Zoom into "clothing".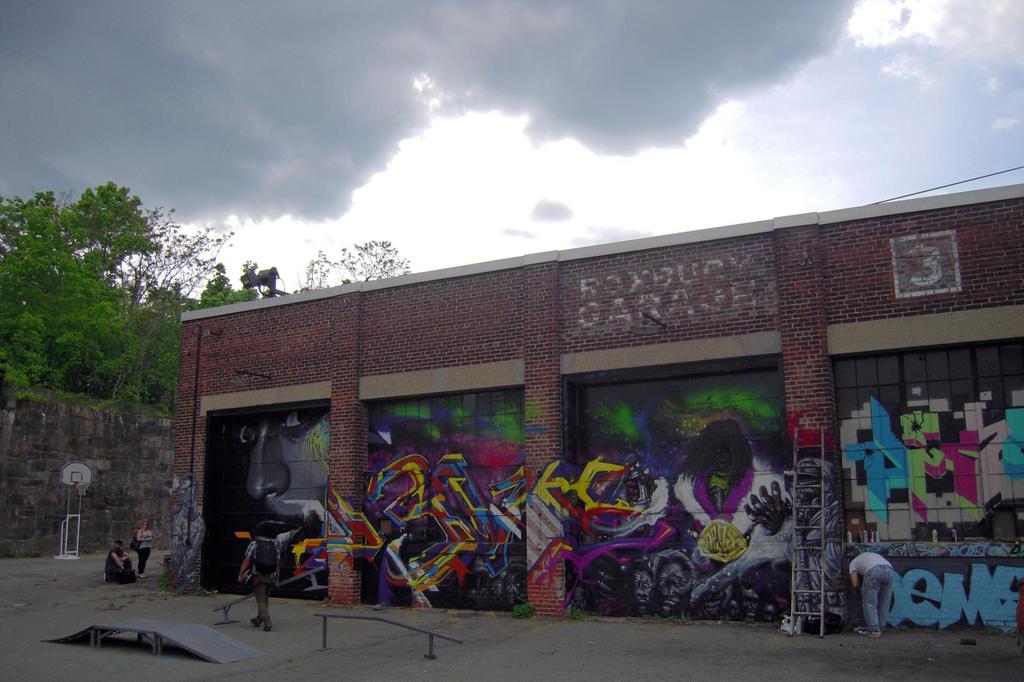
Zoom target: select_region(132, 525, 156, 575).
